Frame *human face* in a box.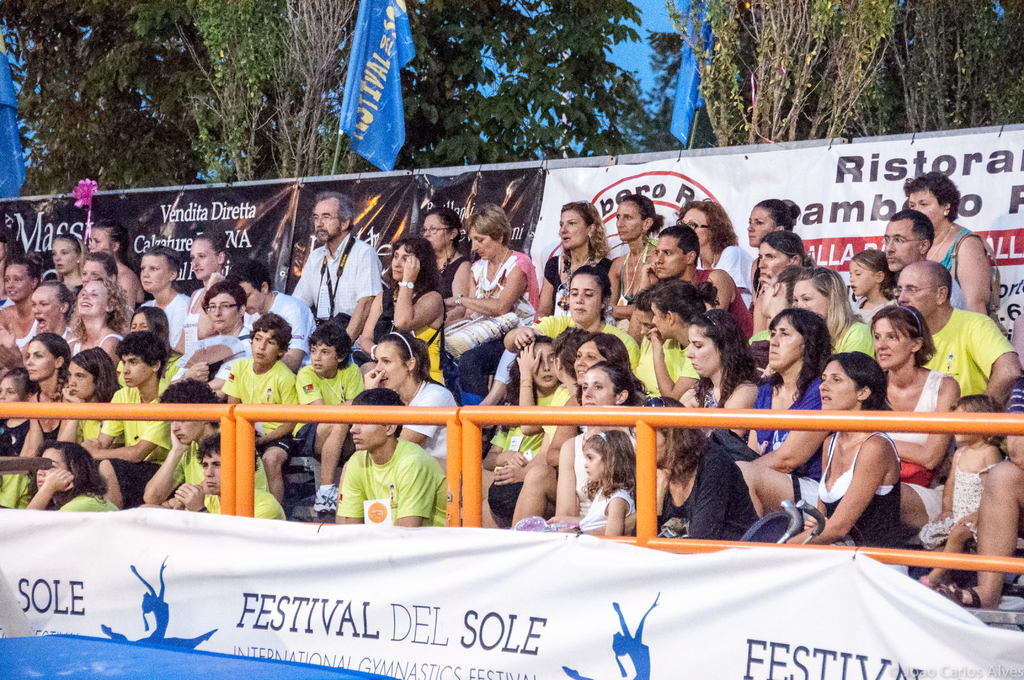
x1=557, y1=207, x2=589, y2=249.
